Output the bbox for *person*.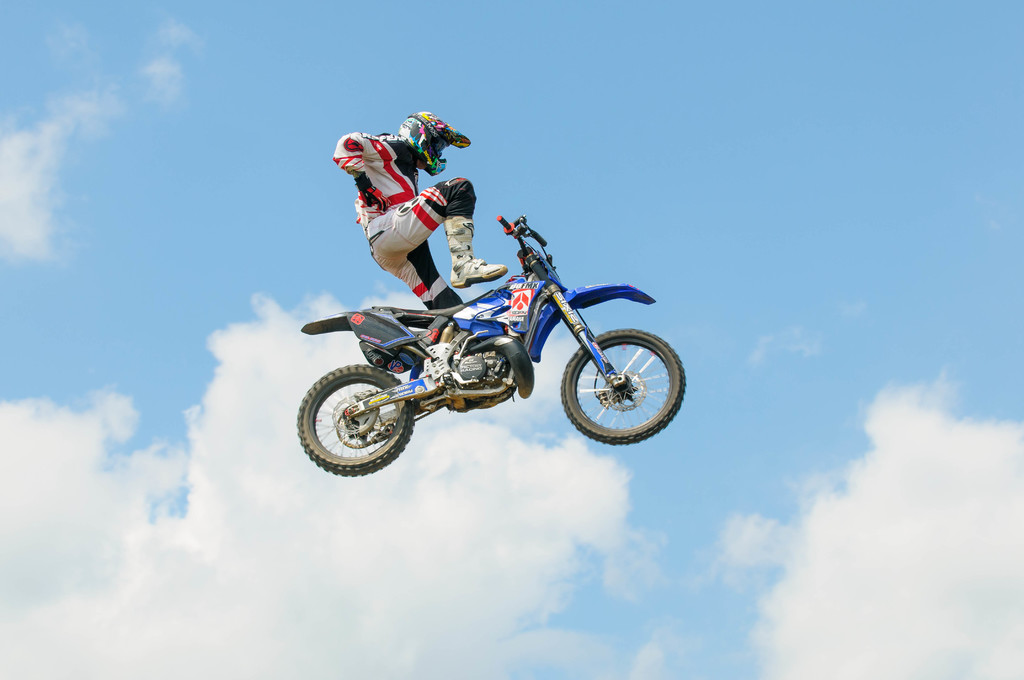
crop(344, 134, 479, 315).
